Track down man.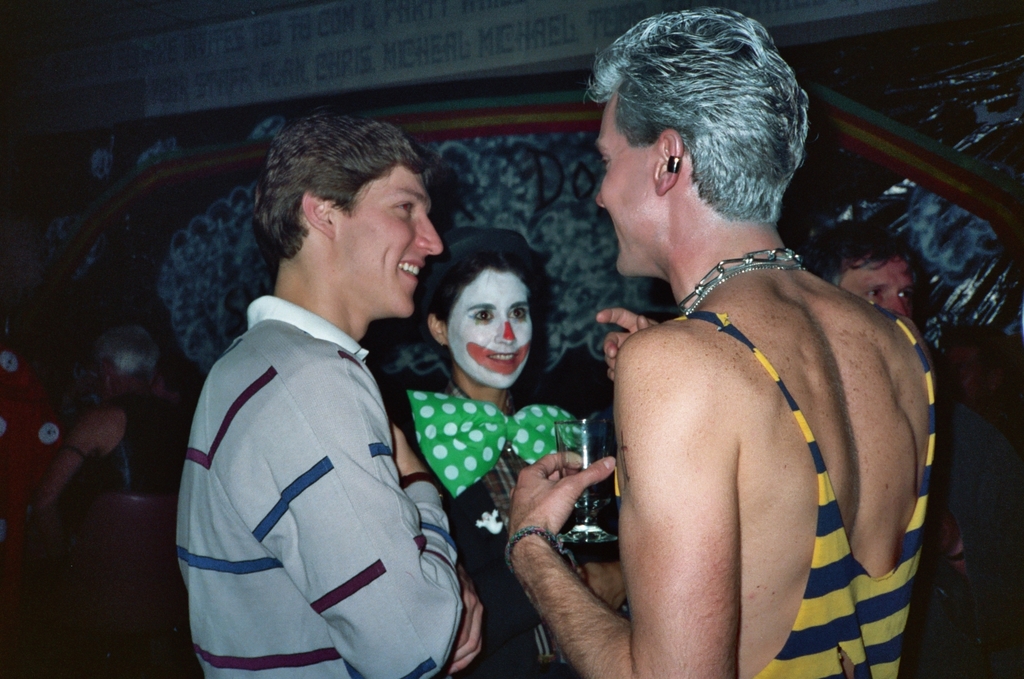
Tracked to [left=796, top=223, right=916, bottom=316].
